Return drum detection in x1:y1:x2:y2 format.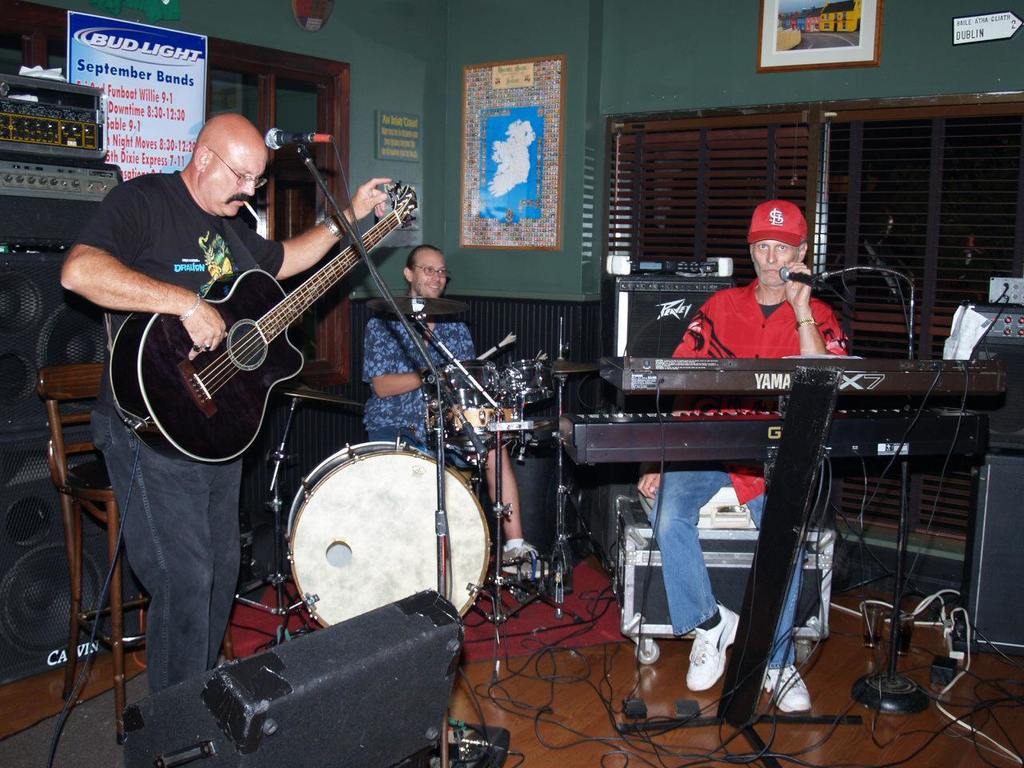
438:406:522:448.
